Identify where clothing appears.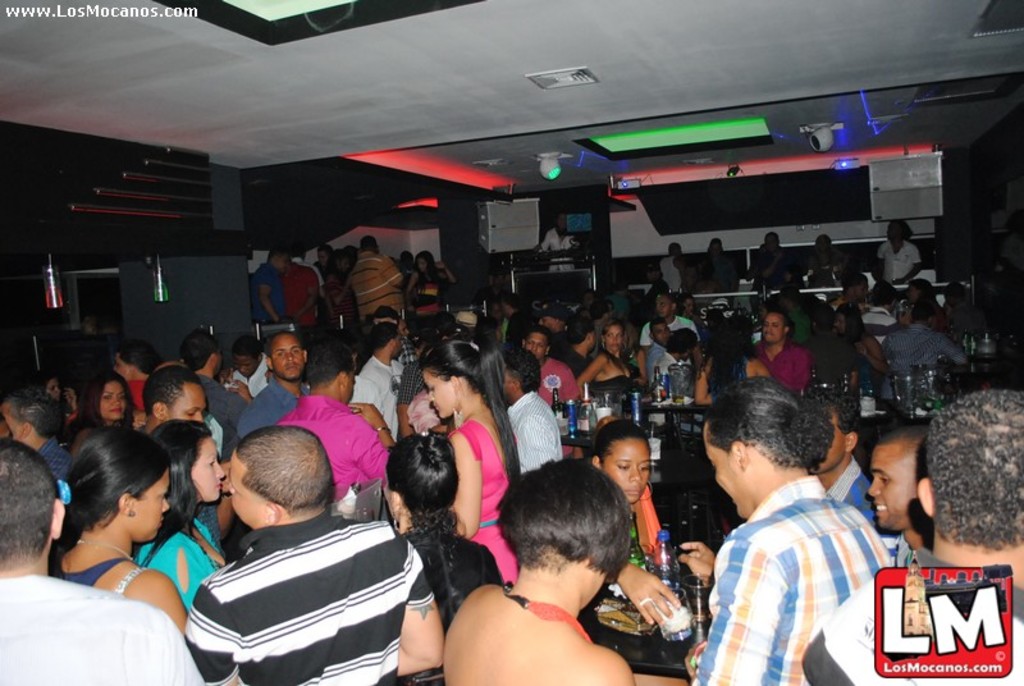
Appears at pyautogui.locateOnScreen(52, 540, 136, 587).
